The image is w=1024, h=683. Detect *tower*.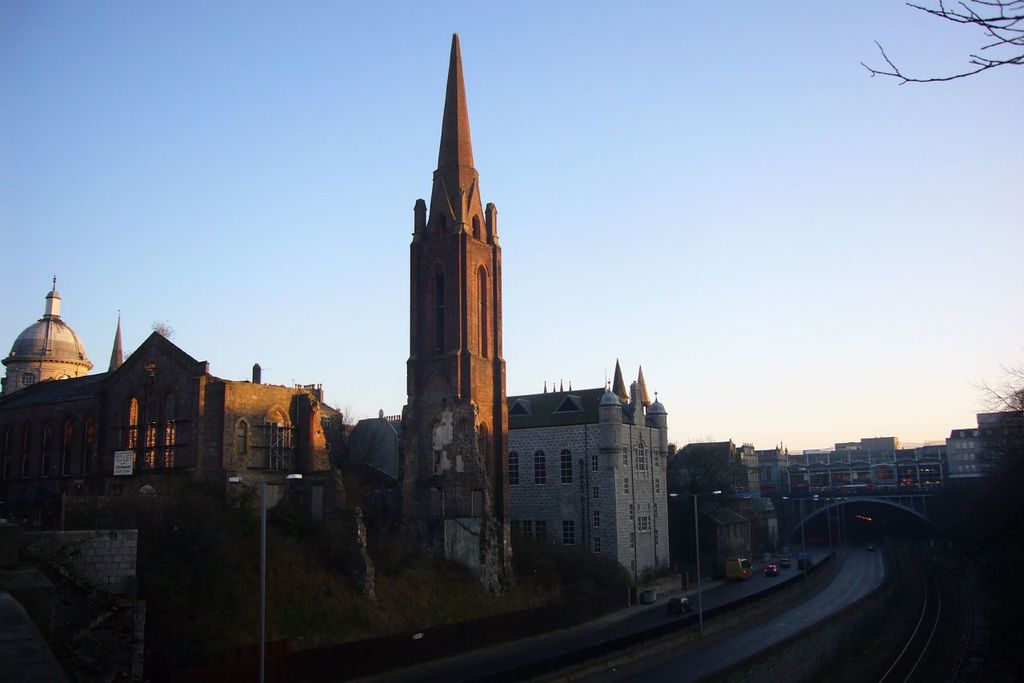
Detection: [x1=610, y1=360, x2=653, y2=405].
